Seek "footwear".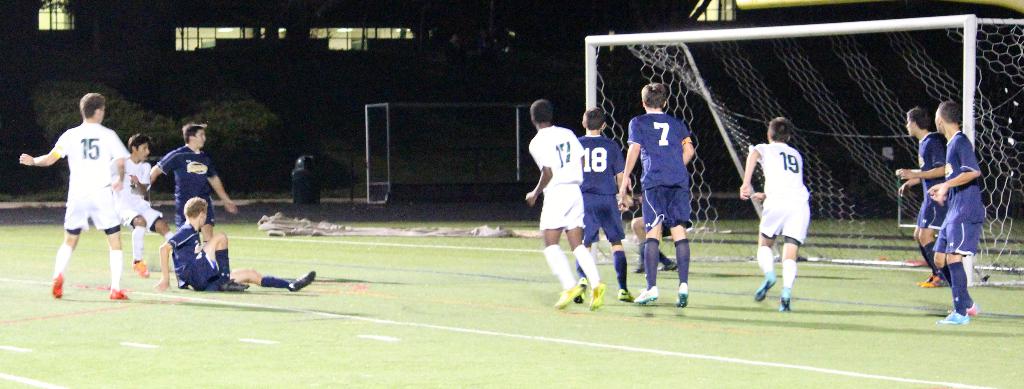
box(104, 292, 126, 300).
